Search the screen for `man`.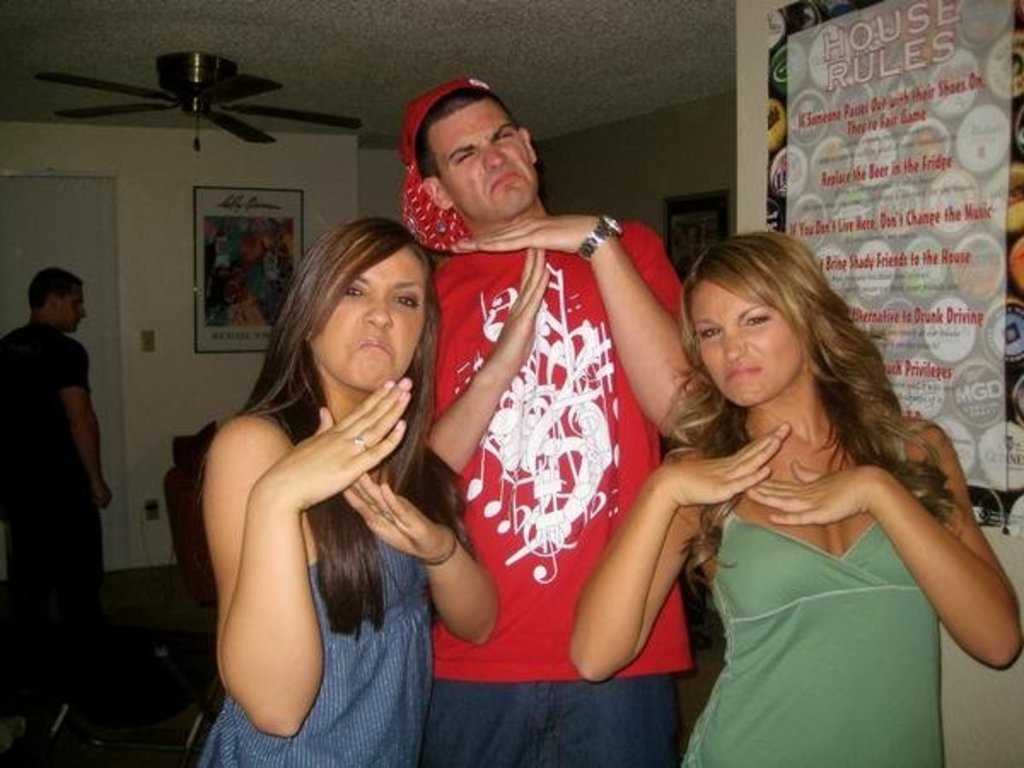
Found at {"left": 387, "top": 75, "right": 732, "bottom": 766}.
